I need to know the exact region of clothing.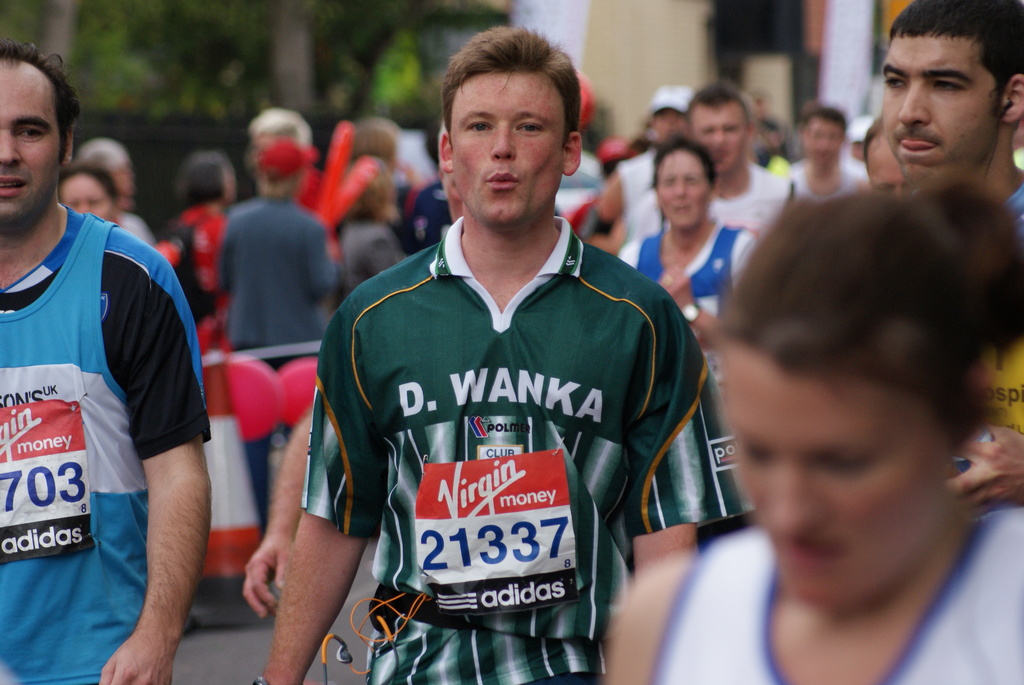
Region: 201,191,328,521.
